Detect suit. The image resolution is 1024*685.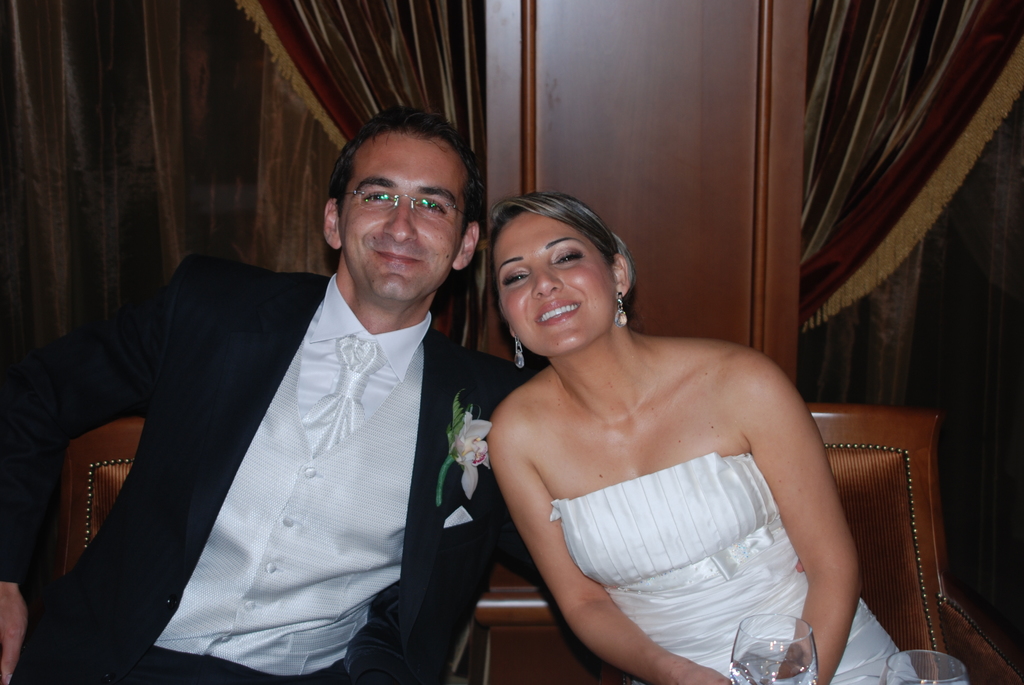
detection(35, 180, 497, 683).
